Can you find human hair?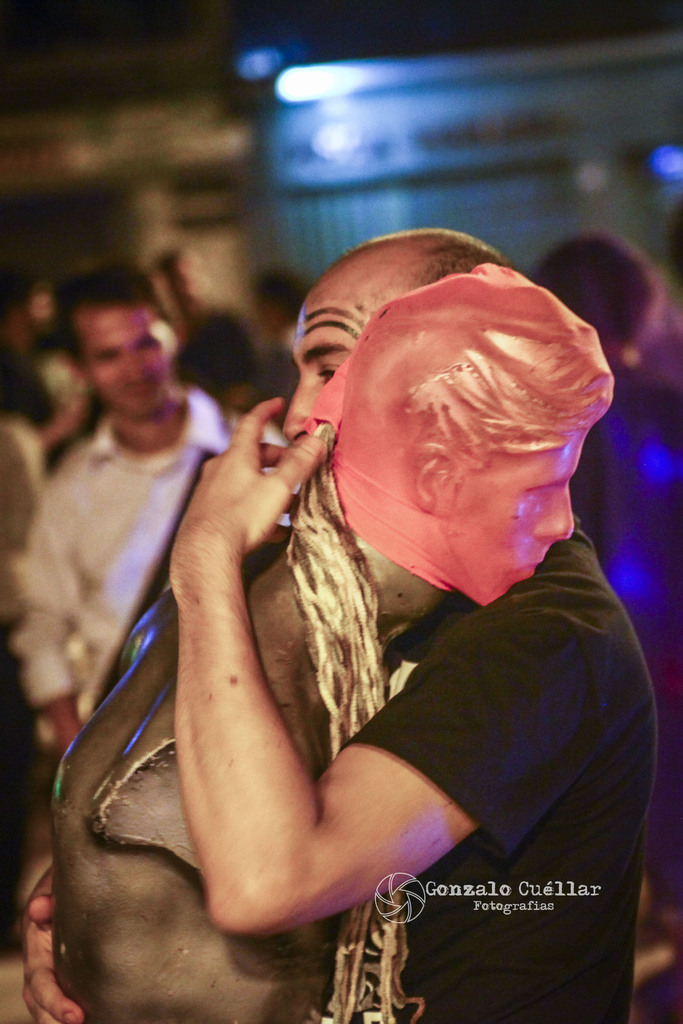
Yes, bounding box: detection(50, 252, 176, 360).
